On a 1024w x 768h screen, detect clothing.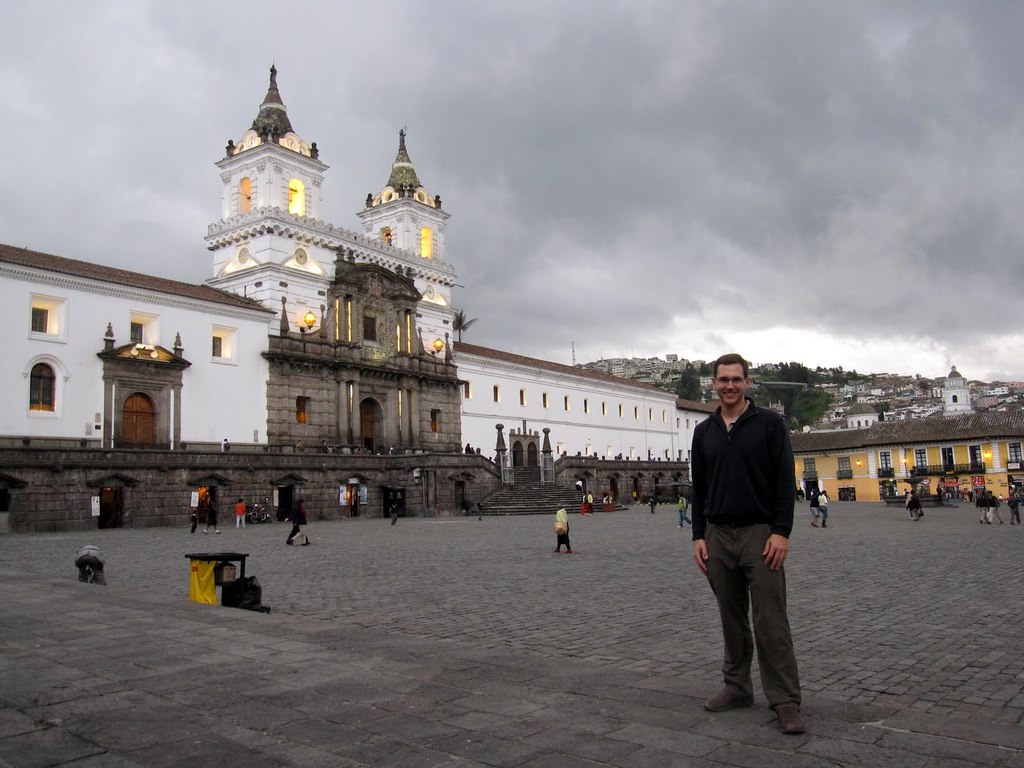
box(900, 483, 934, 516).
